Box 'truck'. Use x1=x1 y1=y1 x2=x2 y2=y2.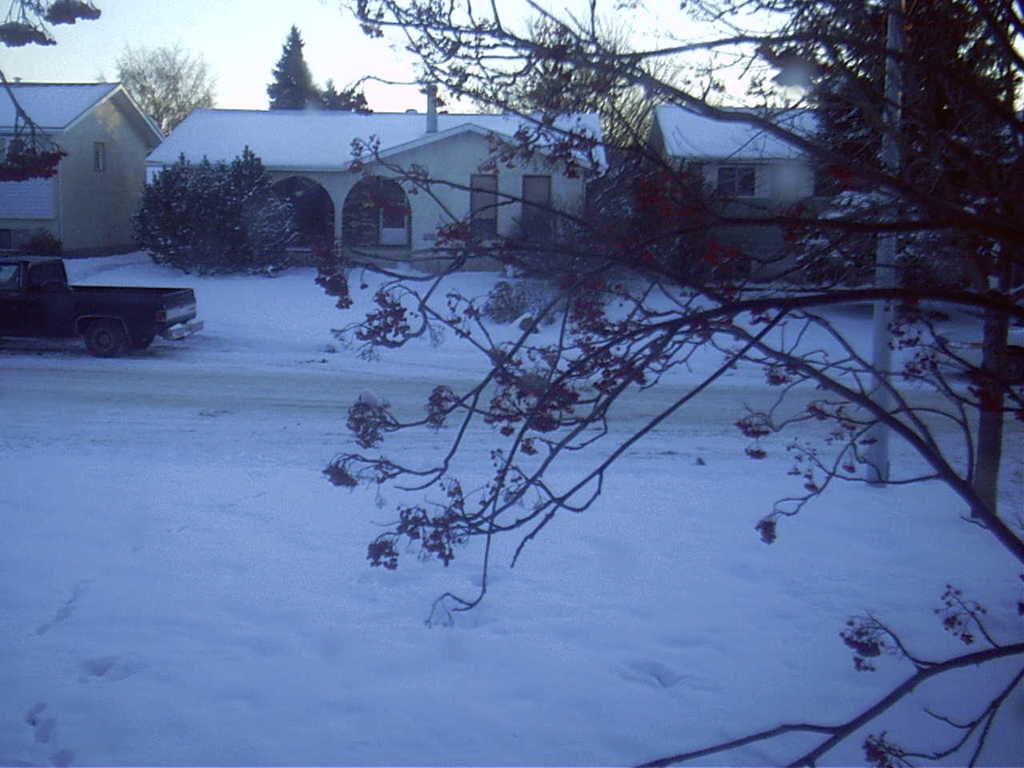
x1=21 y1=239 x2=200 y2=359.
